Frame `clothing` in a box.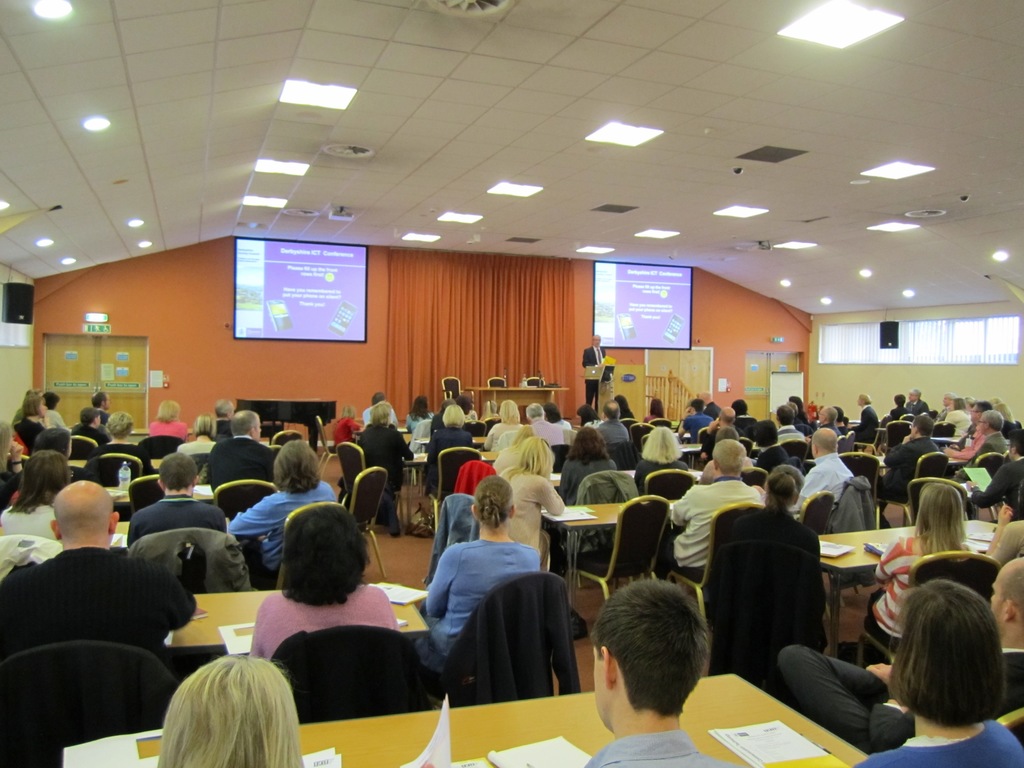
left=14, top=417, right=42, bottom=454.
